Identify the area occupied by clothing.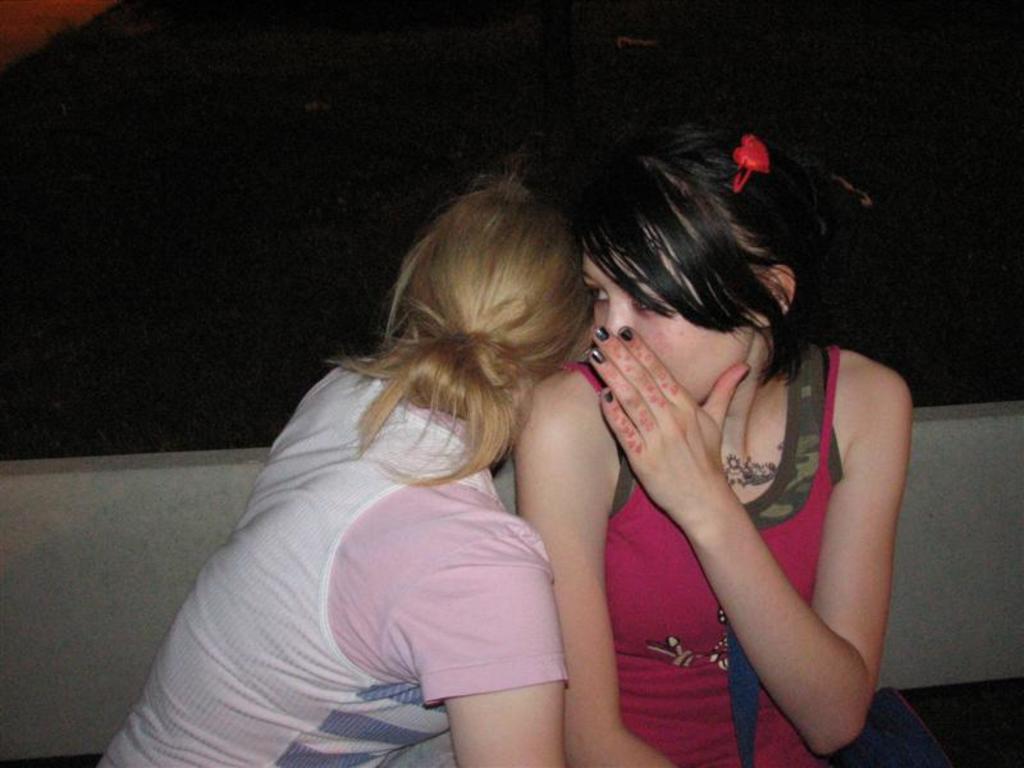
Area: {"x1": 536, "y1": 333, "x2": 965, "y2": 767}.
